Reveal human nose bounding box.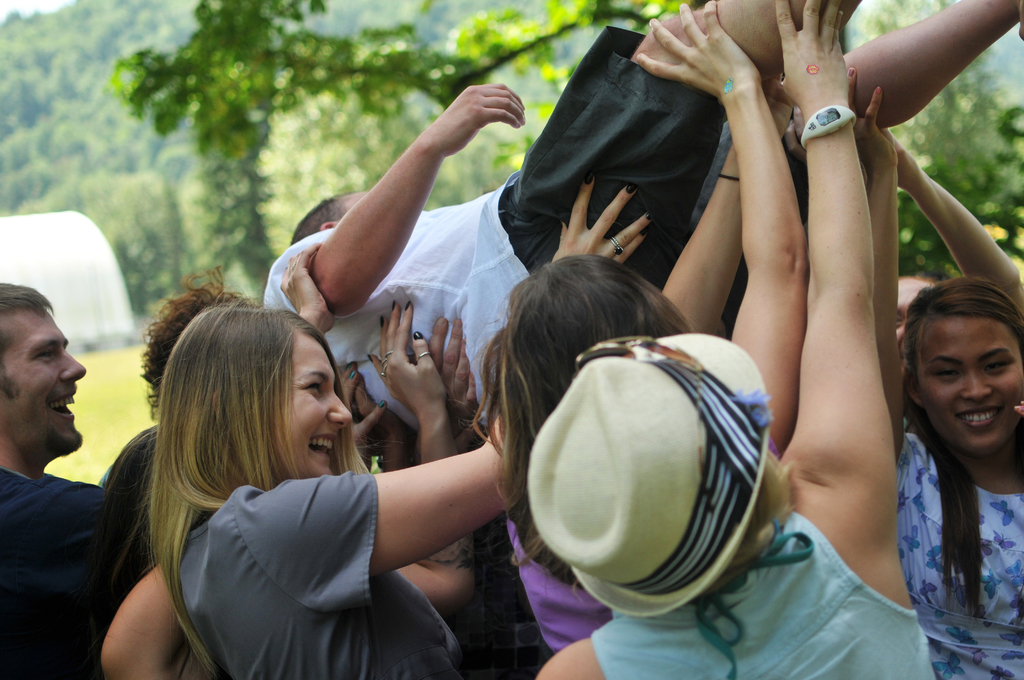
Revealed: bbox=(61, 350, 88, 387).
